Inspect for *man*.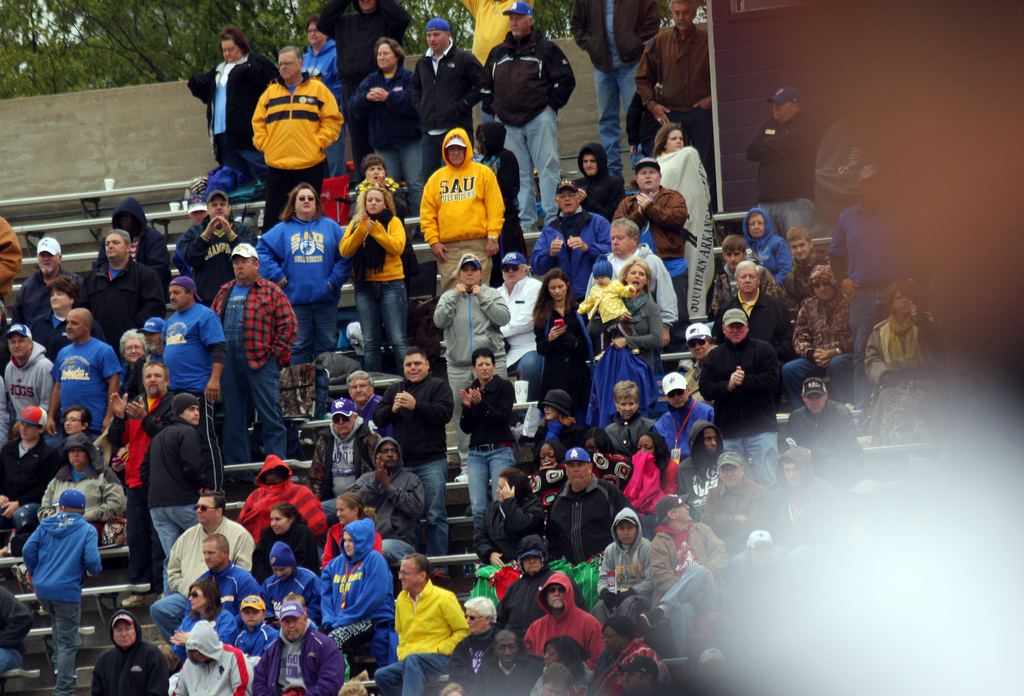
Inspection: {"left": 0, "top": 409, "right": 63, "bottom": 545}.
